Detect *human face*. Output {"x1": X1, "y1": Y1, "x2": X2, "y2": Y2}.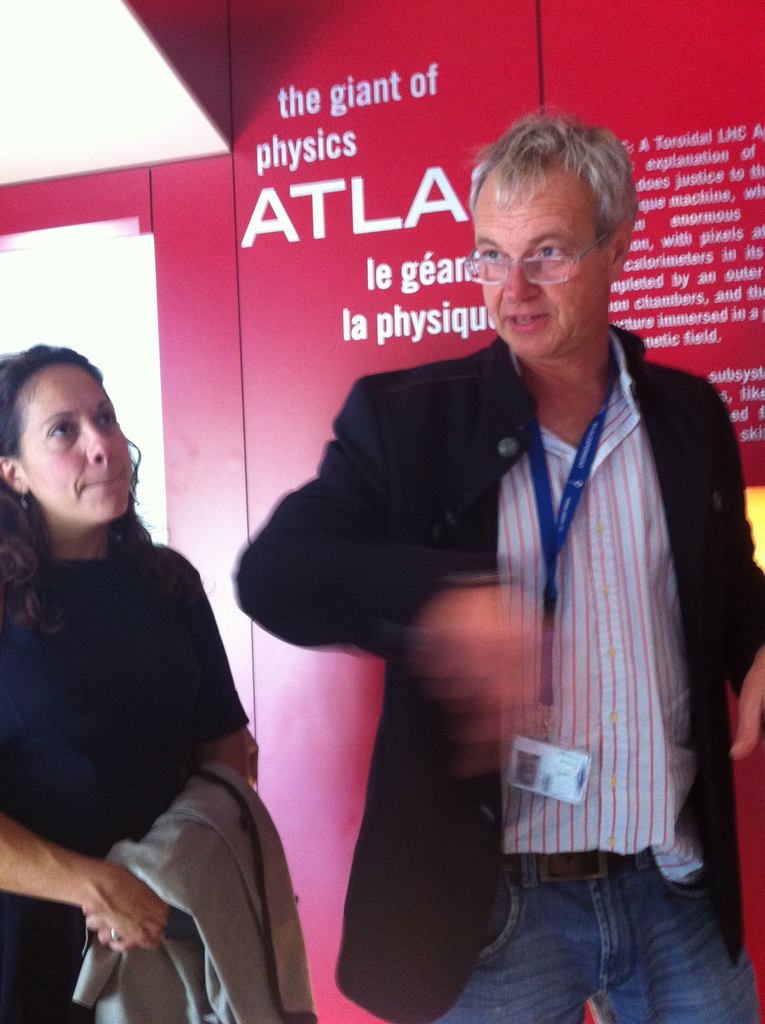
{"x1": 471, "y1": 164, "x2": 611, "y2": 355}.
